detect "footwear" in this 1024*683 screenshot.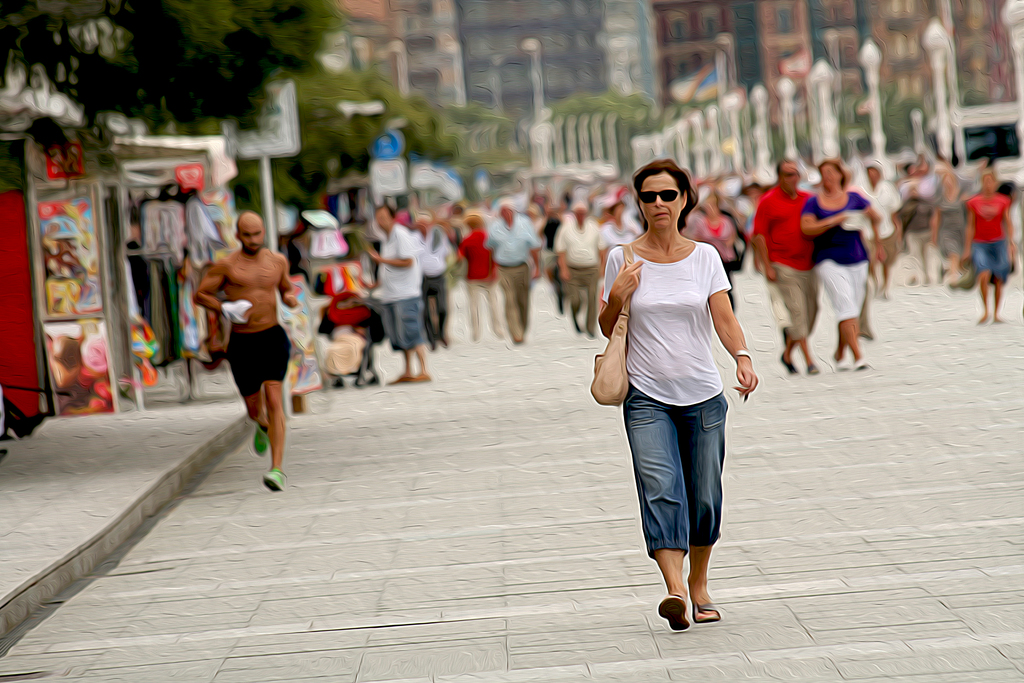
Detection: bbox(809, 362, 823, 374).
